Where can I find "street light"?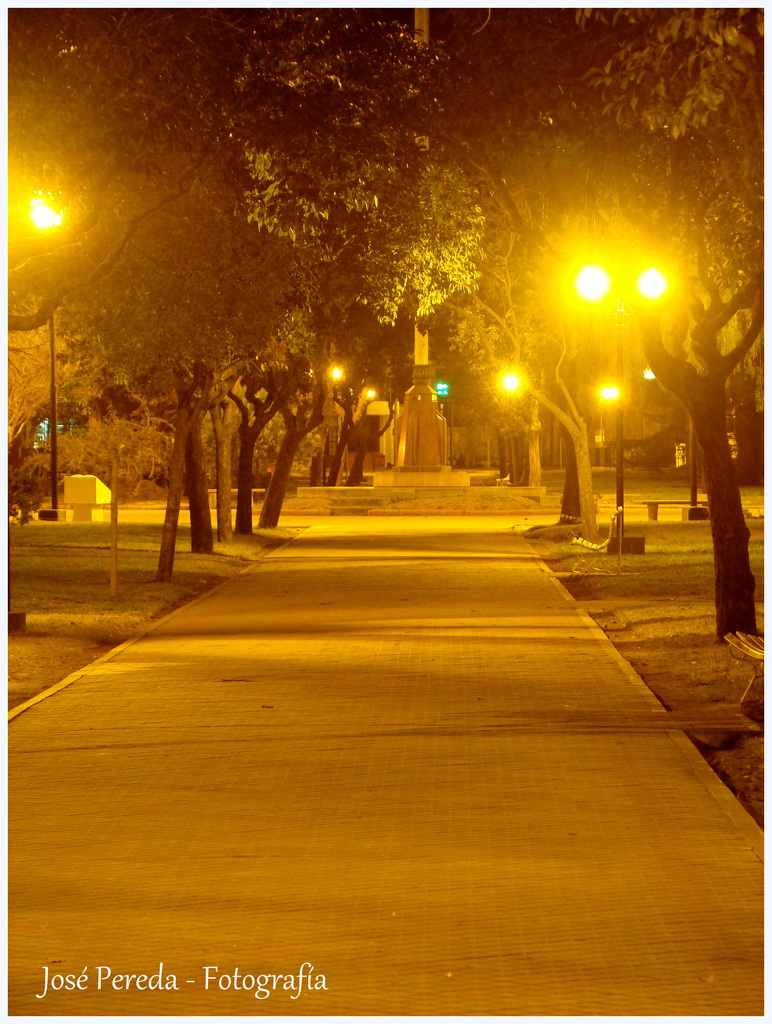
You can find it at [x1=0, y1=175, x2=71, y2=262].
